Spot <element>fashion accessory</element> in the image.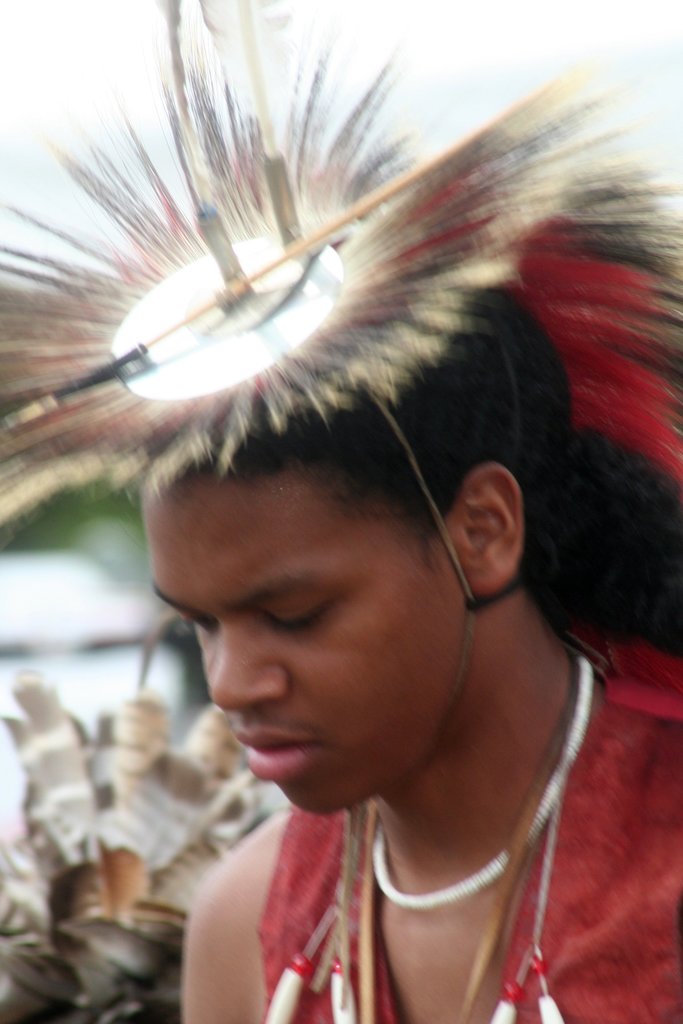
<element>fashion accessory</element> found at pyautogui.locateOnScreen(0, 0, 682, 771).
